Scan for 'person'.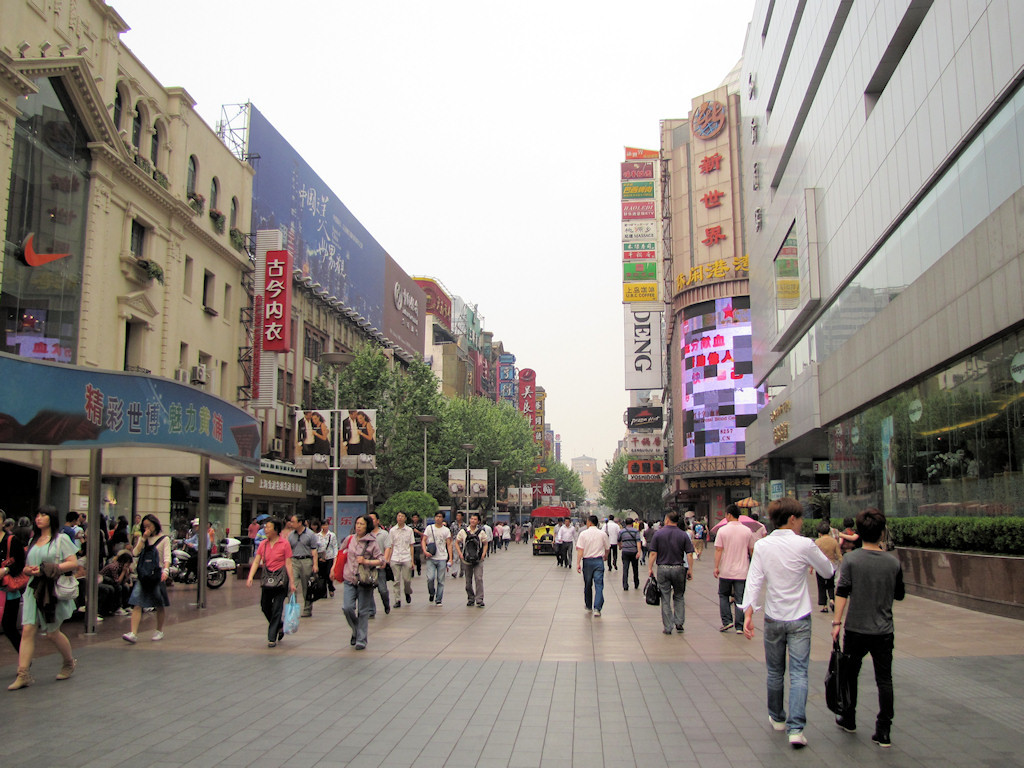
Scan result: region(685, 514, 713, 557).
